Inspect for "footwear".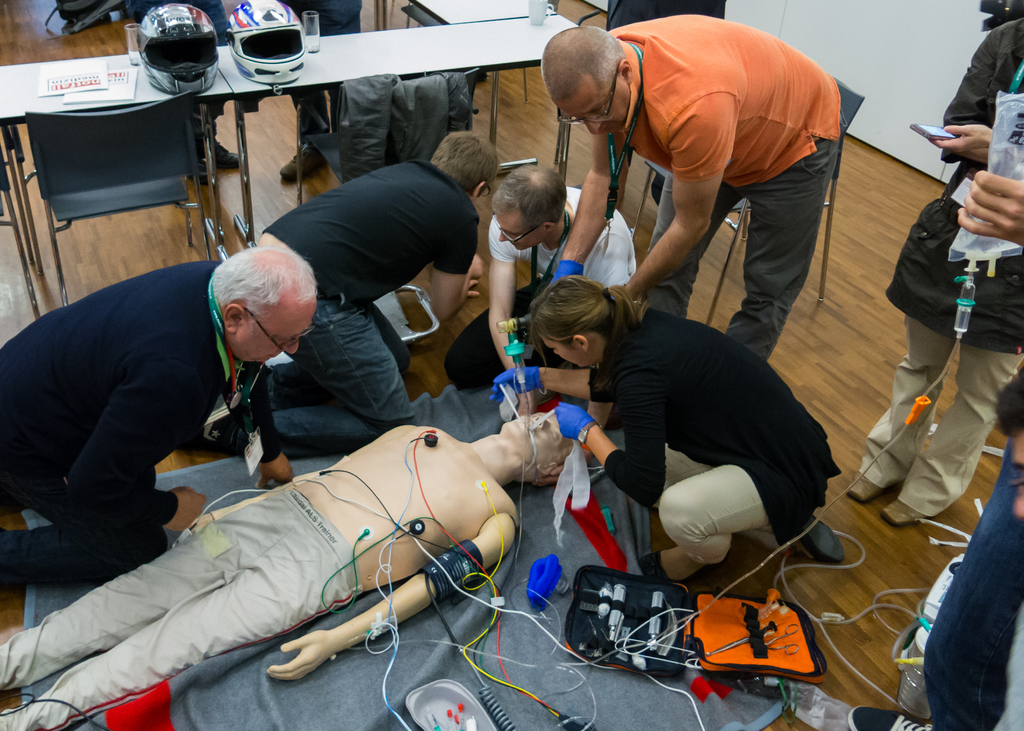
Inspection: (x1=796, y1=509, x2=845, y2=570).
